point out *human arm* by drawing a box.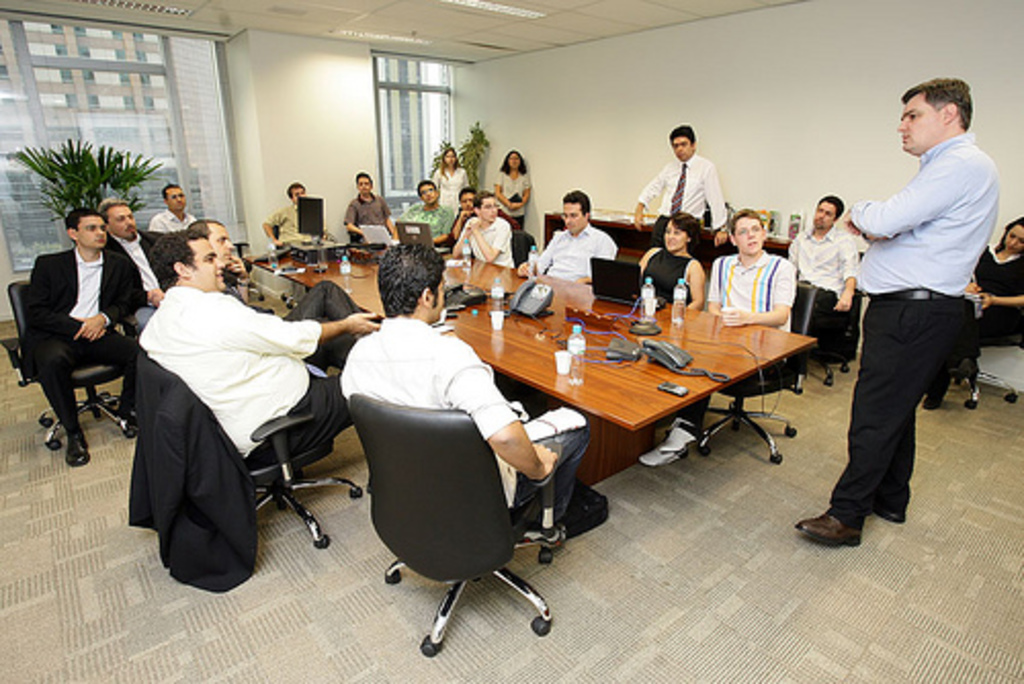
x1=965, y1=279, x2=983, y2=295.
